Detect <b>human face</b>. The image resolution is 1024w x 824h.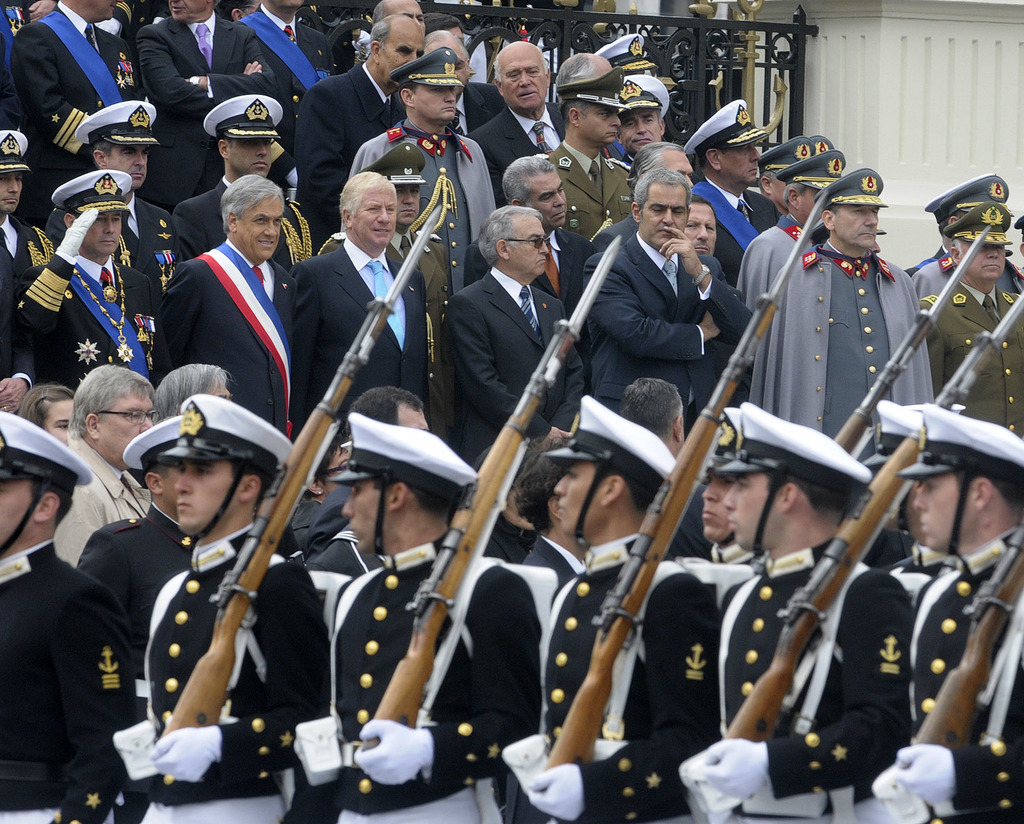
box(228, 139, 270, 179).
